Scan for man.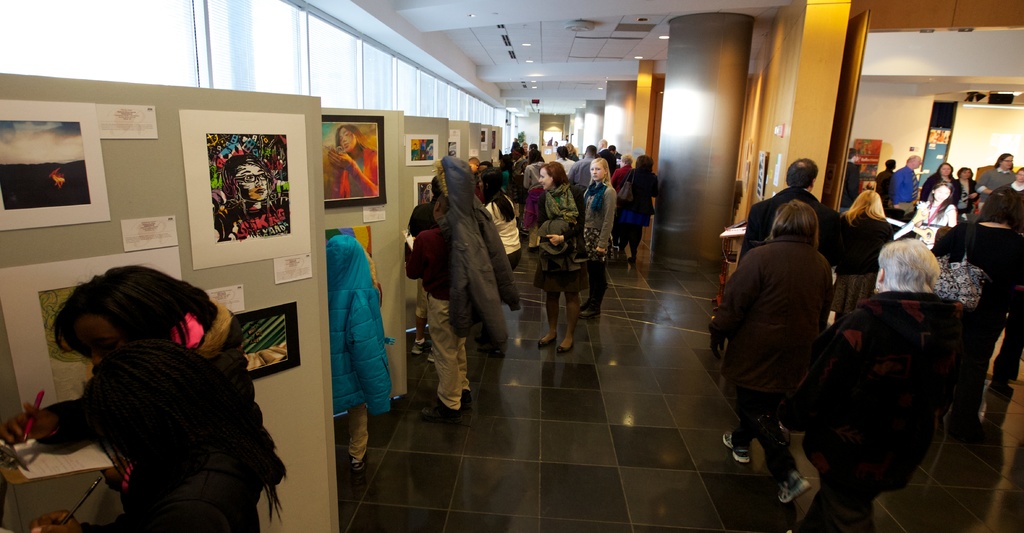
Scan result: 735:150:841:299.
